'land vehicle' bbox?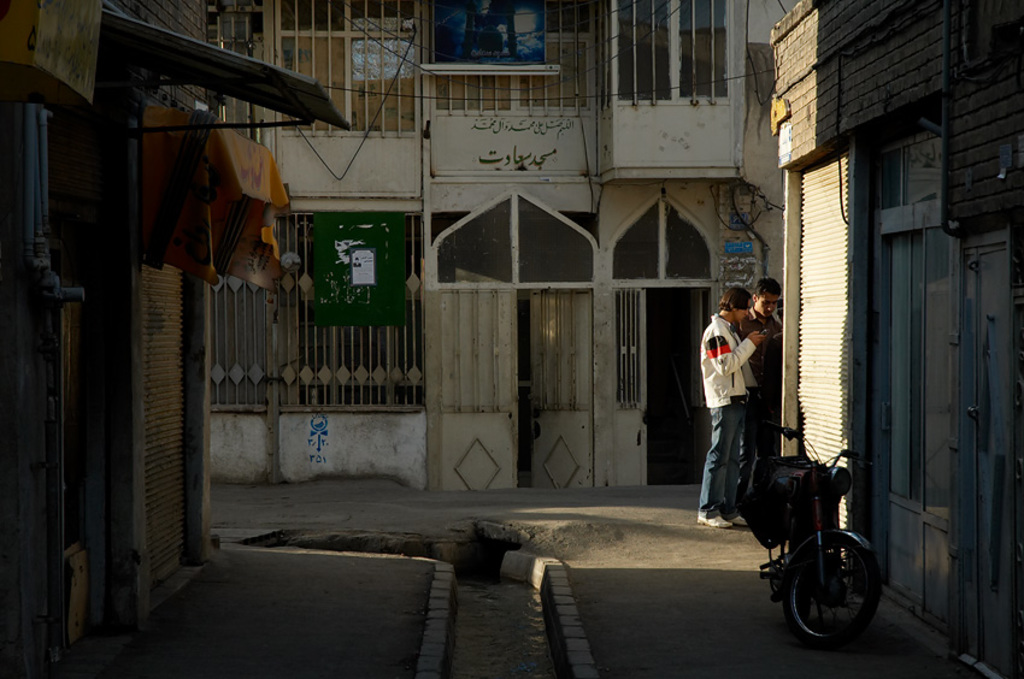
<bbox>761, 419, 881, 648</bbox>
